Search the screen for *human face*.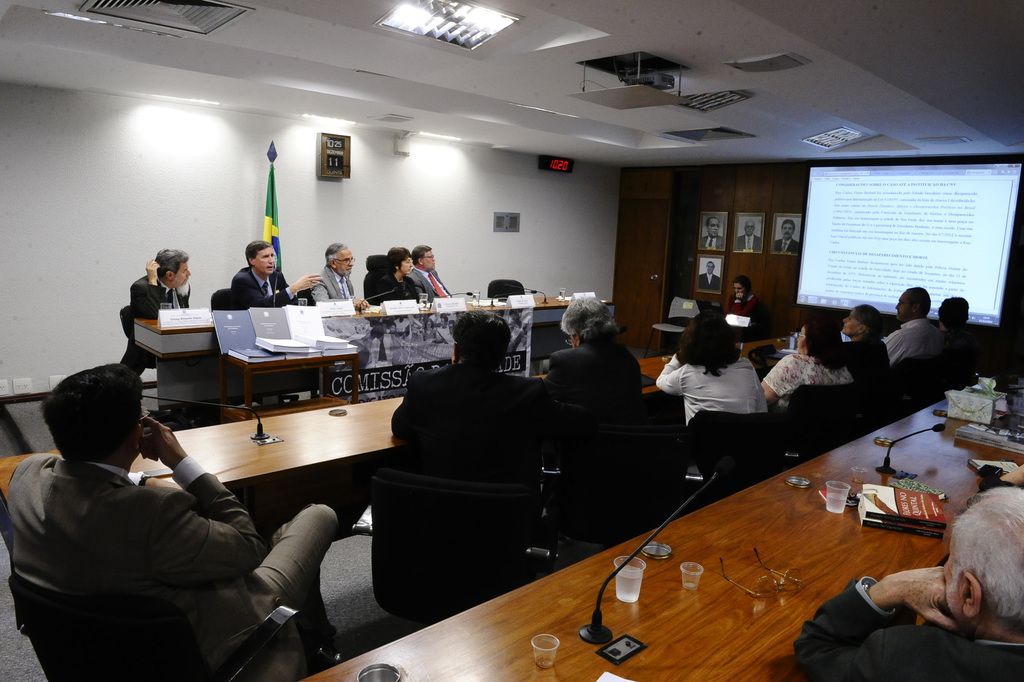
Found at pyautogui.locateOnScreen(334, 249, 354, 275).
